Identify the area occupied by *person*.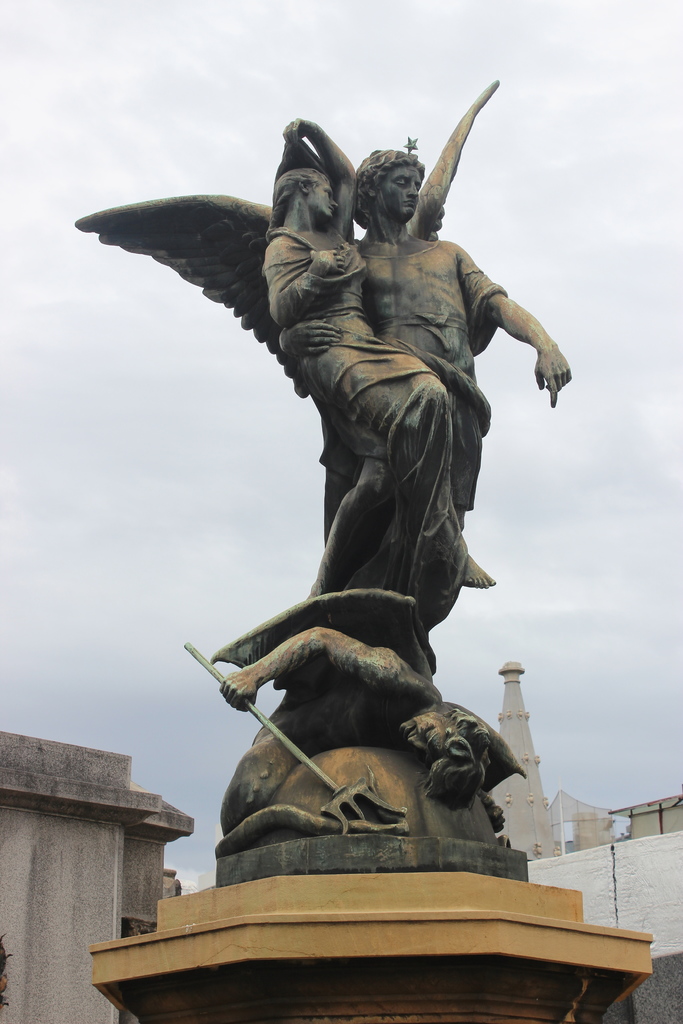
Area: (x1=215, y1=625, x2=495, y2=828).
